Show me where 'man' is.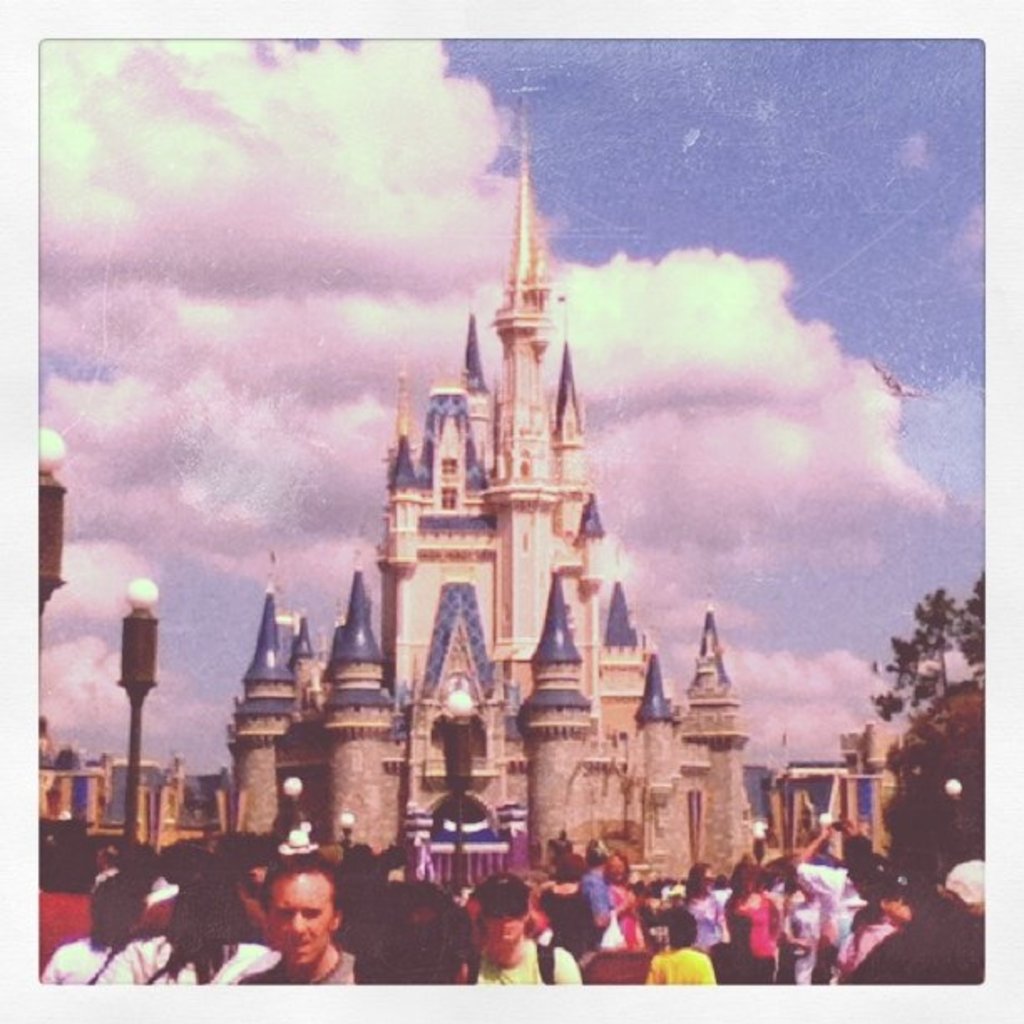
'man' is at (x1=835, y1=860, x2=984, y2=982).
